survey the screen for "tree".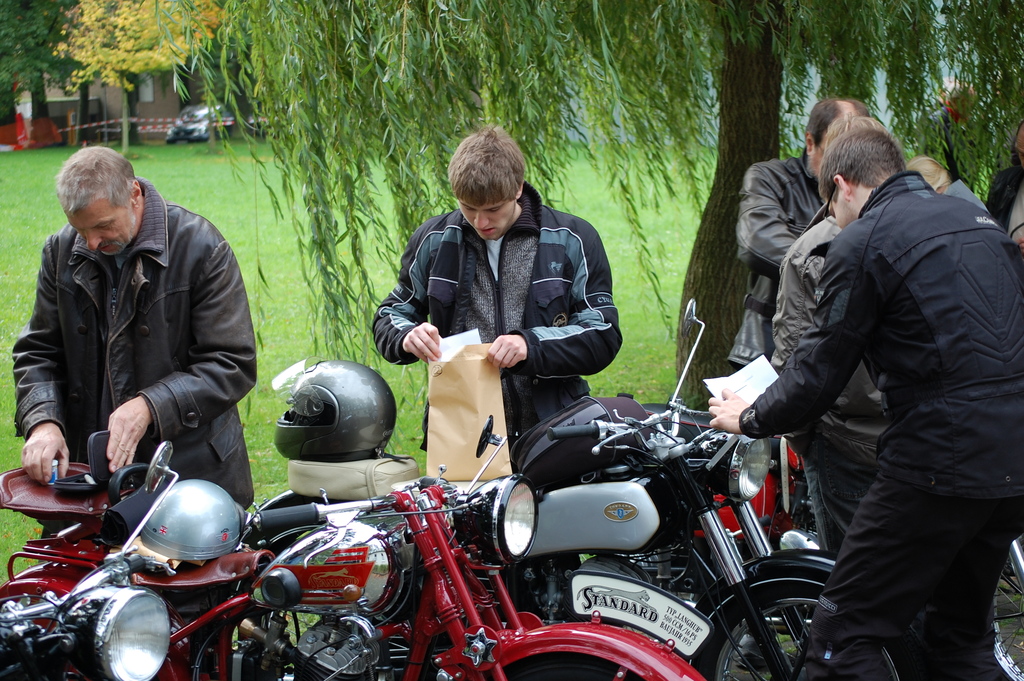
Survey found: BBox(4, 0, 84, 146).
